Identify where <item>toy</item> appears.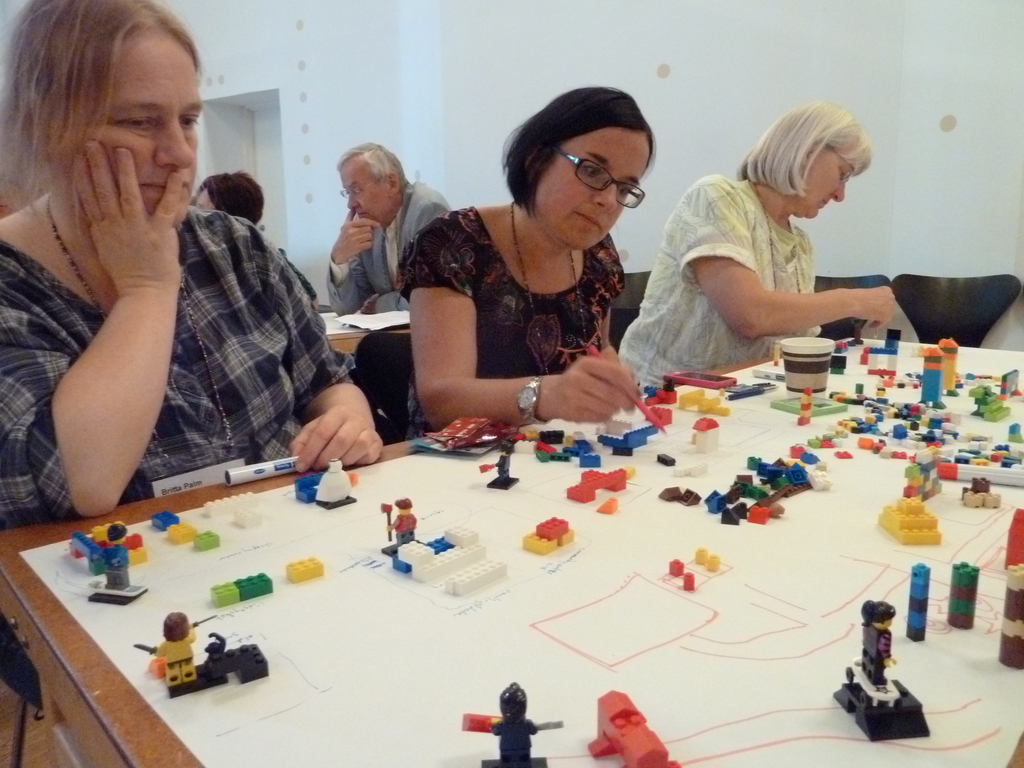
Appears at <region>902, 454, 943, 506</region>.
